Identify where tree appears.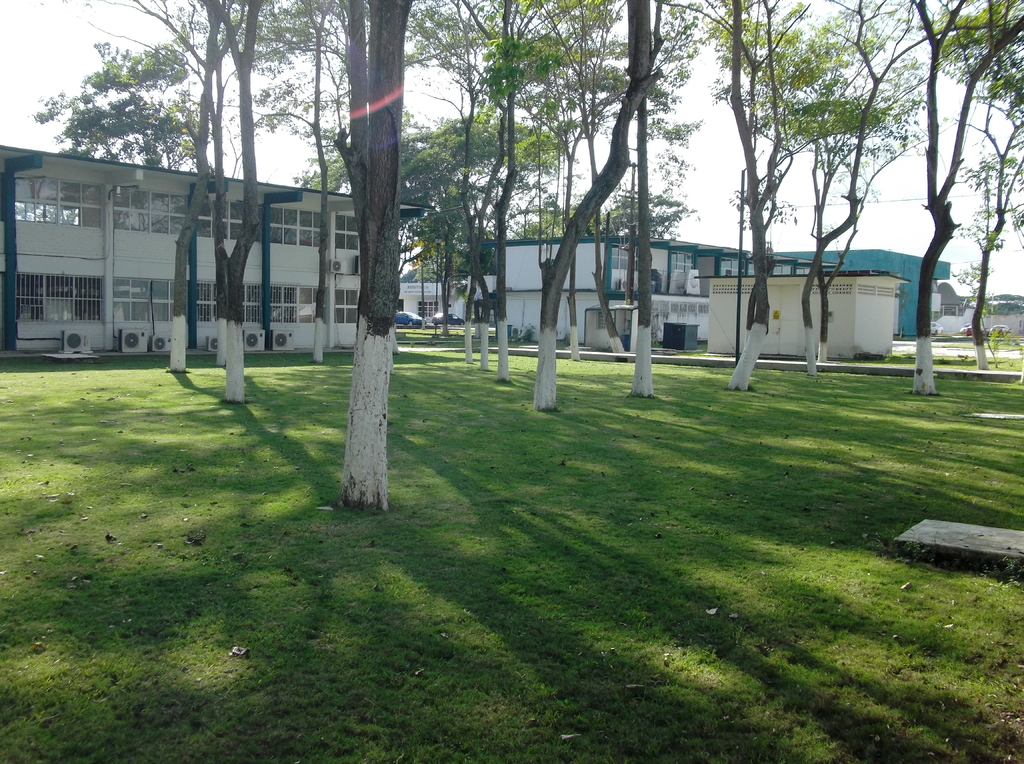
Appears at box=[776, 0, 945, 372].
